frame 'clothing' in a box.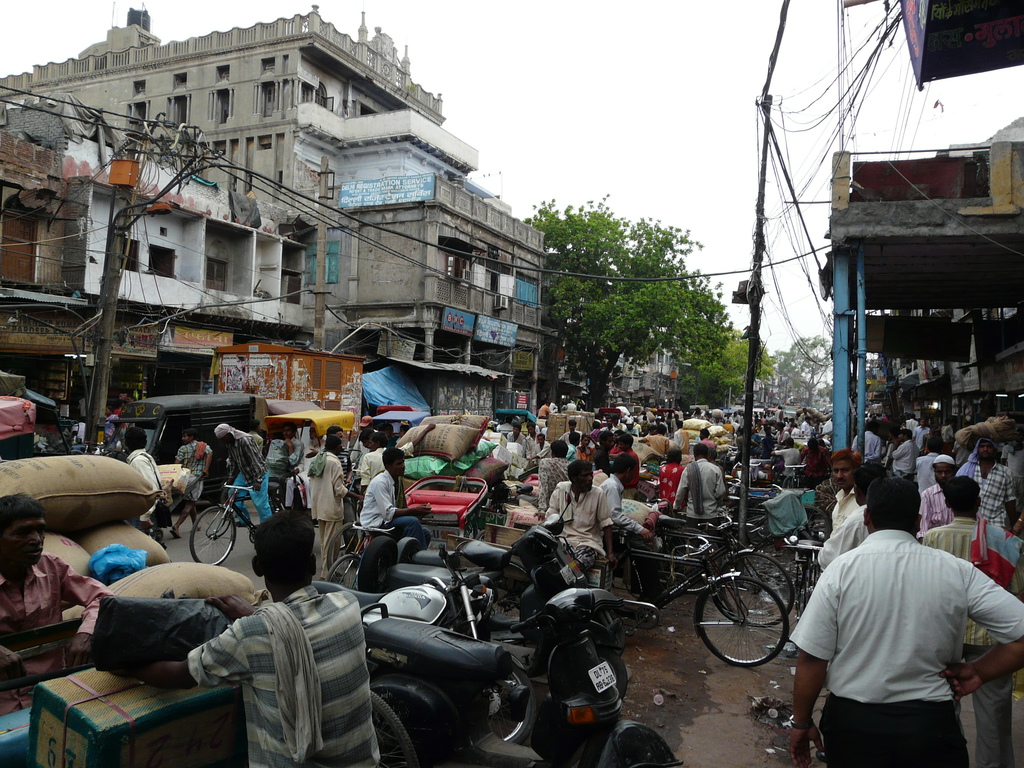
BBox(918, 484, 961, 528).
